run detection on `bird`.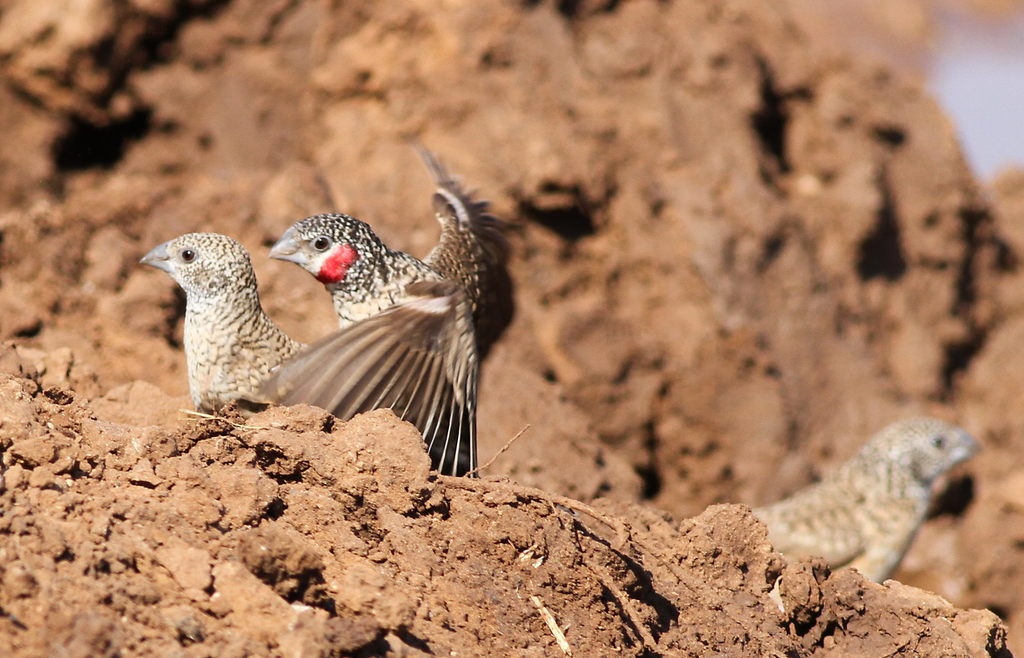
Result: crop(141, 224, 315, 406).
